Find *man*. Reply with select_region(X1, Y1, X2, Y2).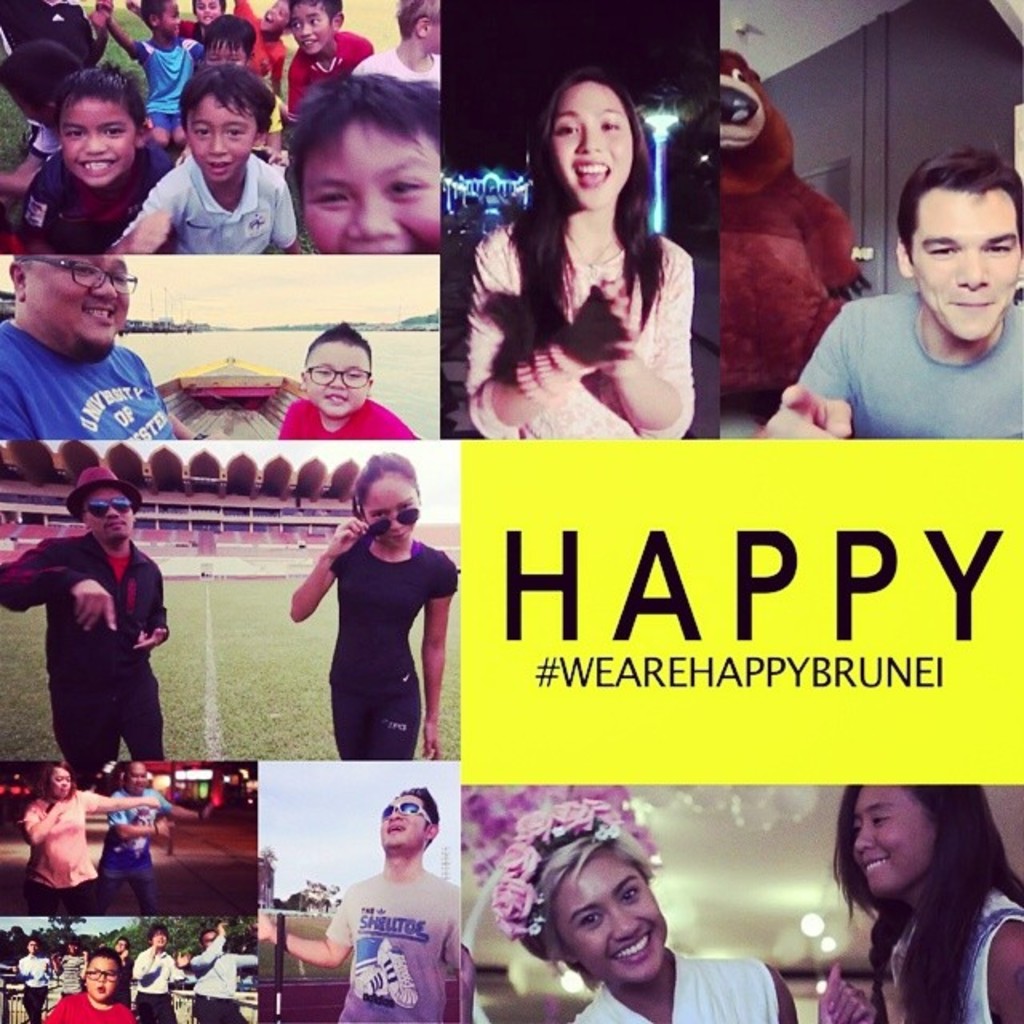
select_region(0, 466, 170, 763).
